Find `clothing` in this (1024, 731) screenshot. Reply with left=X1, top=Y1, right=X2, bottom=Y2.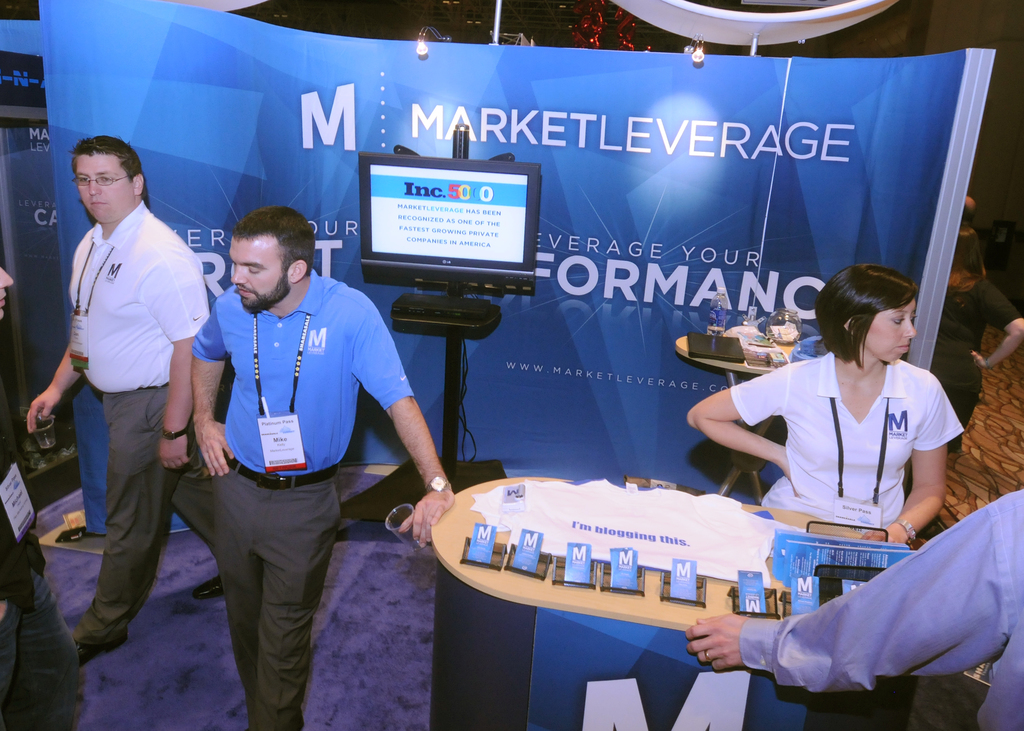
left=932, top=278, right=1020, bottom=456.
